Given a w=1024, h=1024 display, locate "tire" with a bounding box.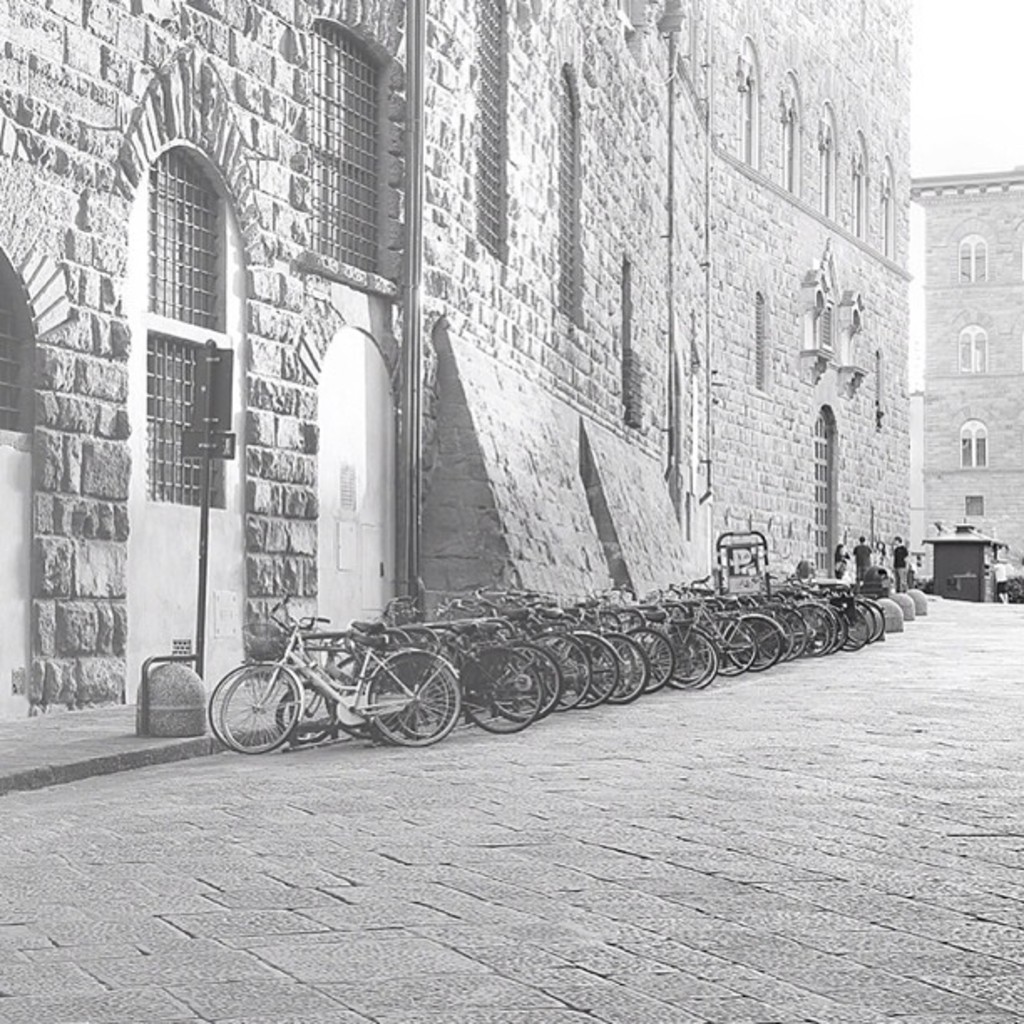
Located: (211,661,294,746).
